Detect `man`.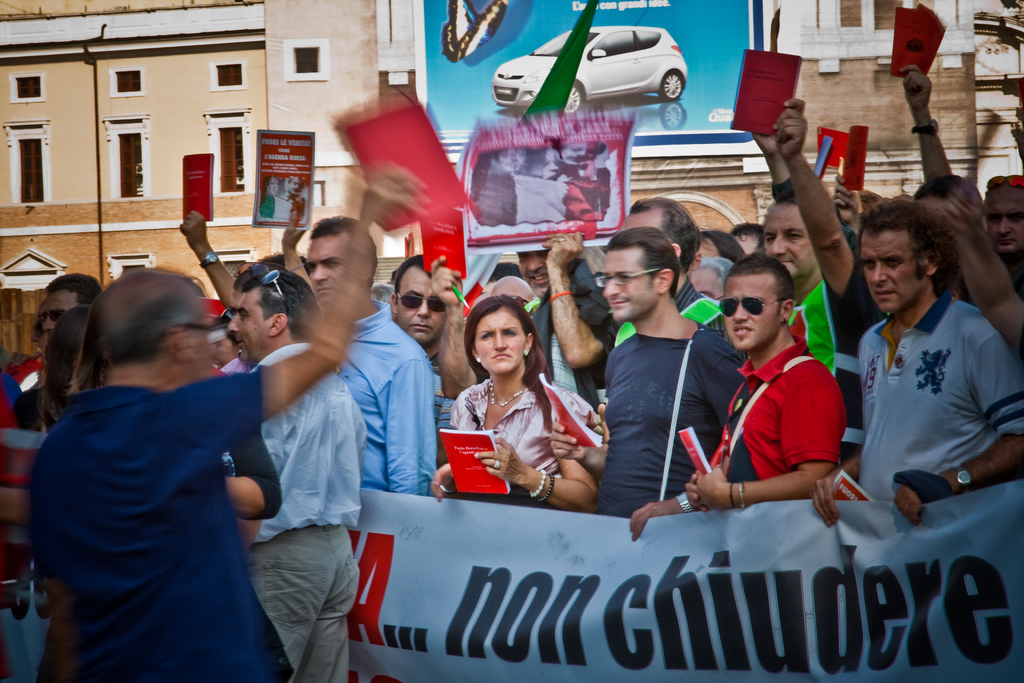
Detected at <box>453,273,533,306</box>.
